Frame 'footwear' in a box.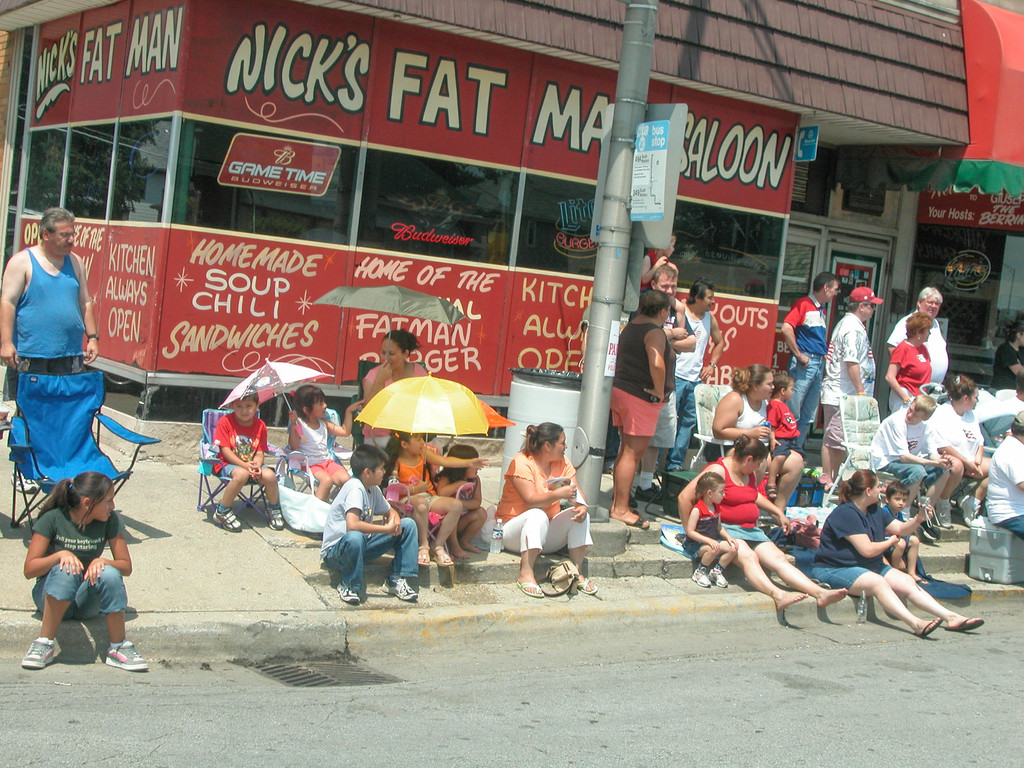
box(336, 575, 361, 612).
